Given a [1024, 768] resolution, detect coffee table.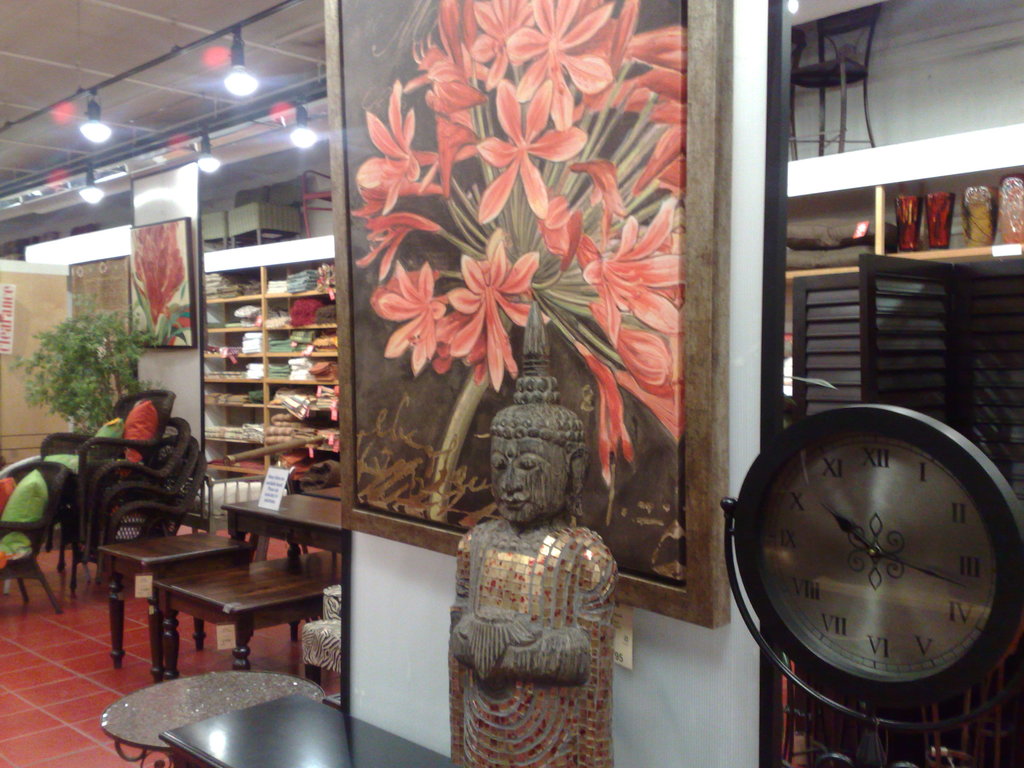
box=[154, 550, 324, 672].
